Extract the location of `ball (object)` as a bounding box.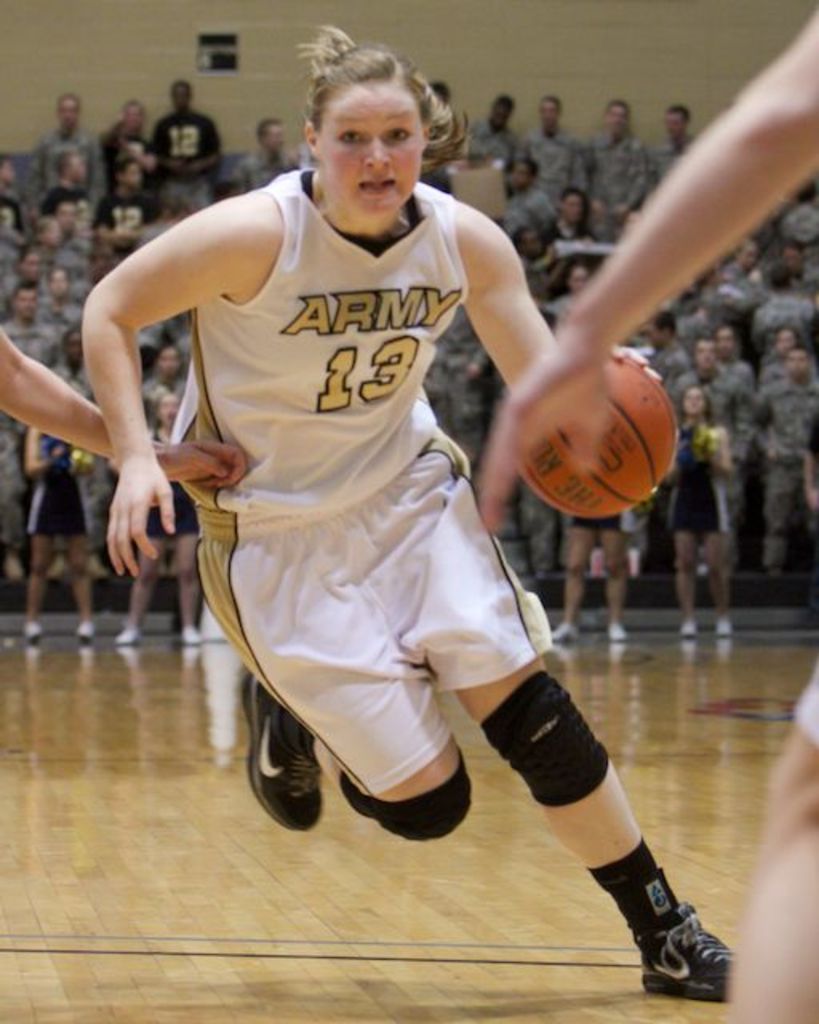
(515,347,672,515).
